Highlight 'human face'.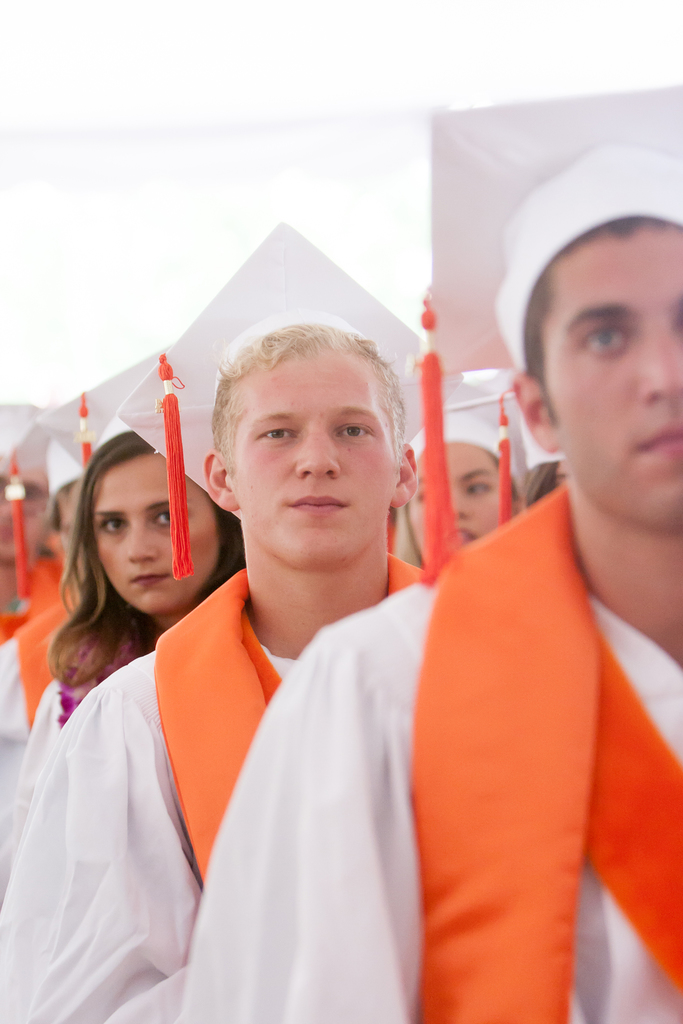
Highlighted region: 570:225:682:525.
